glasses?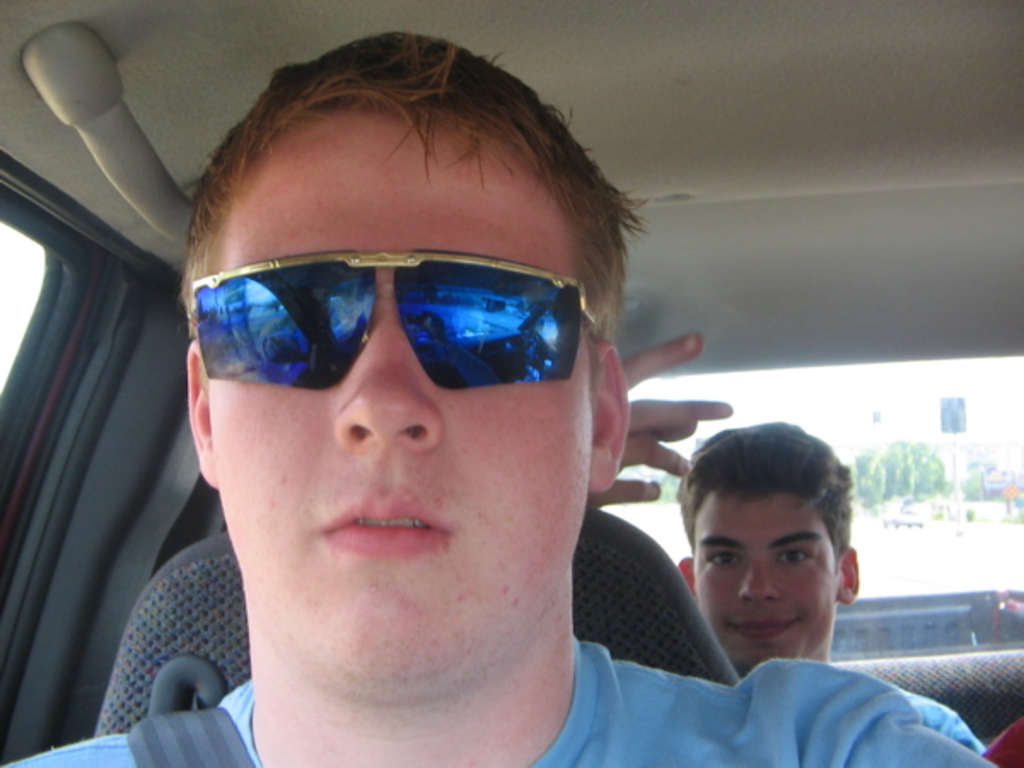
locate(177, 244, 618, 396)
